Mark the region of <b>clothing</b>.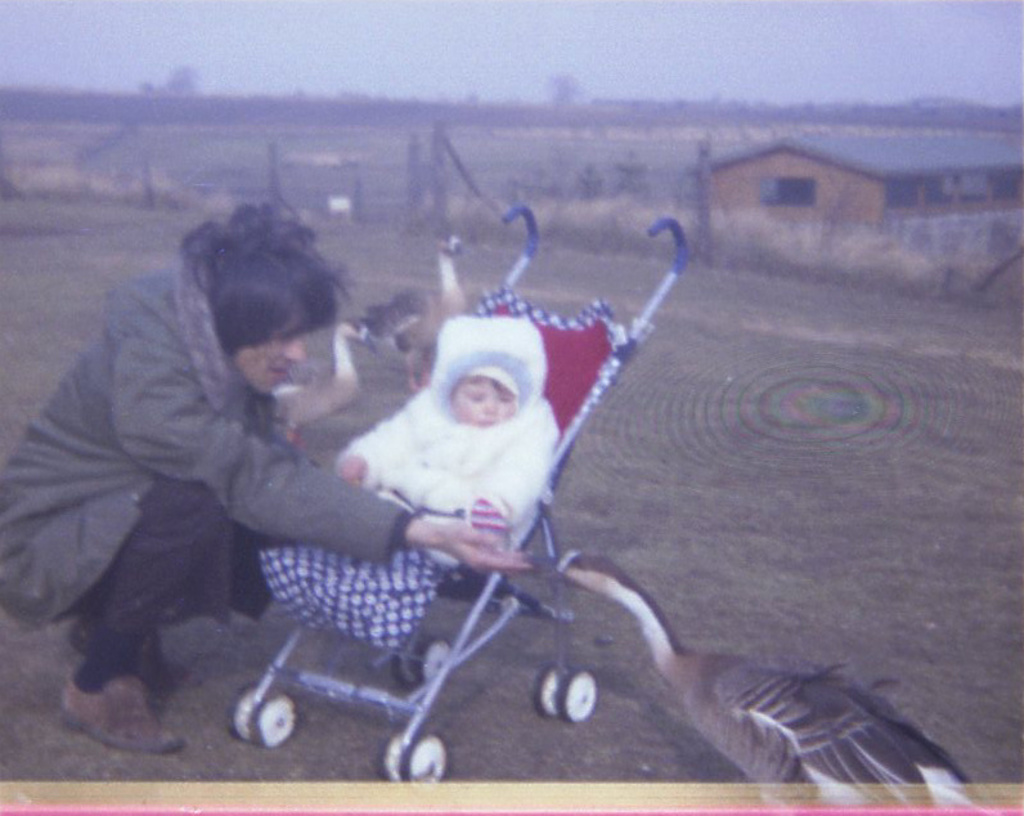
Region: box=[17, 238, 419, 694].
